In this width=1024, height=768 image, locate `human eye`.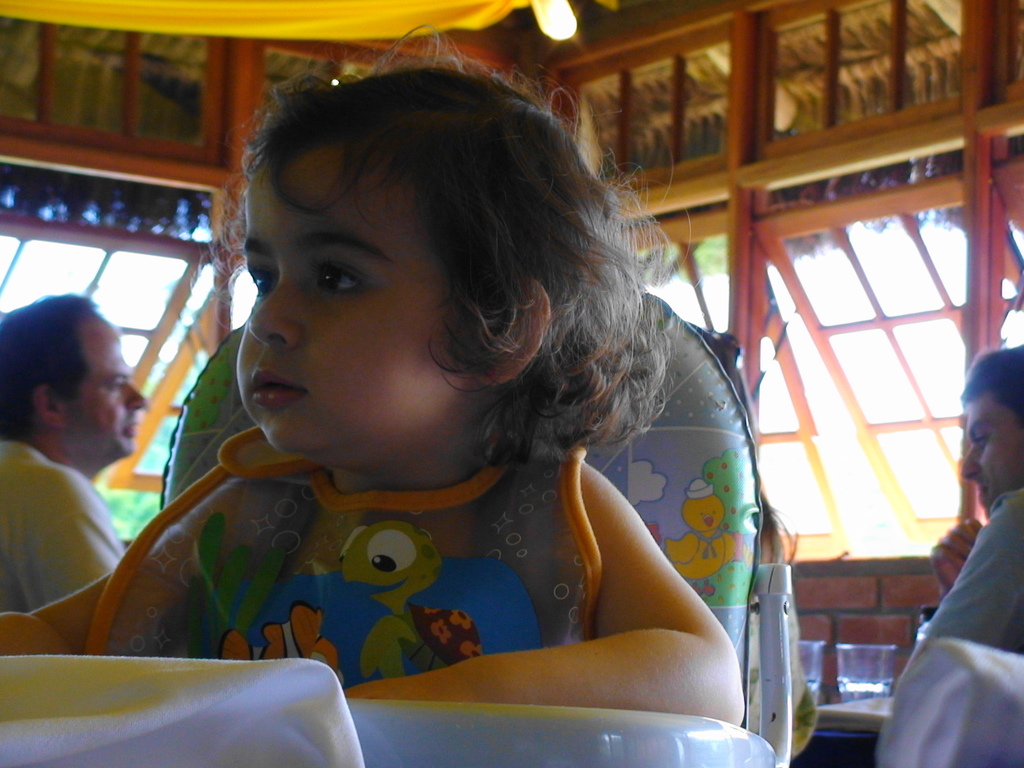
Bounding box: (972,431,988,446).
